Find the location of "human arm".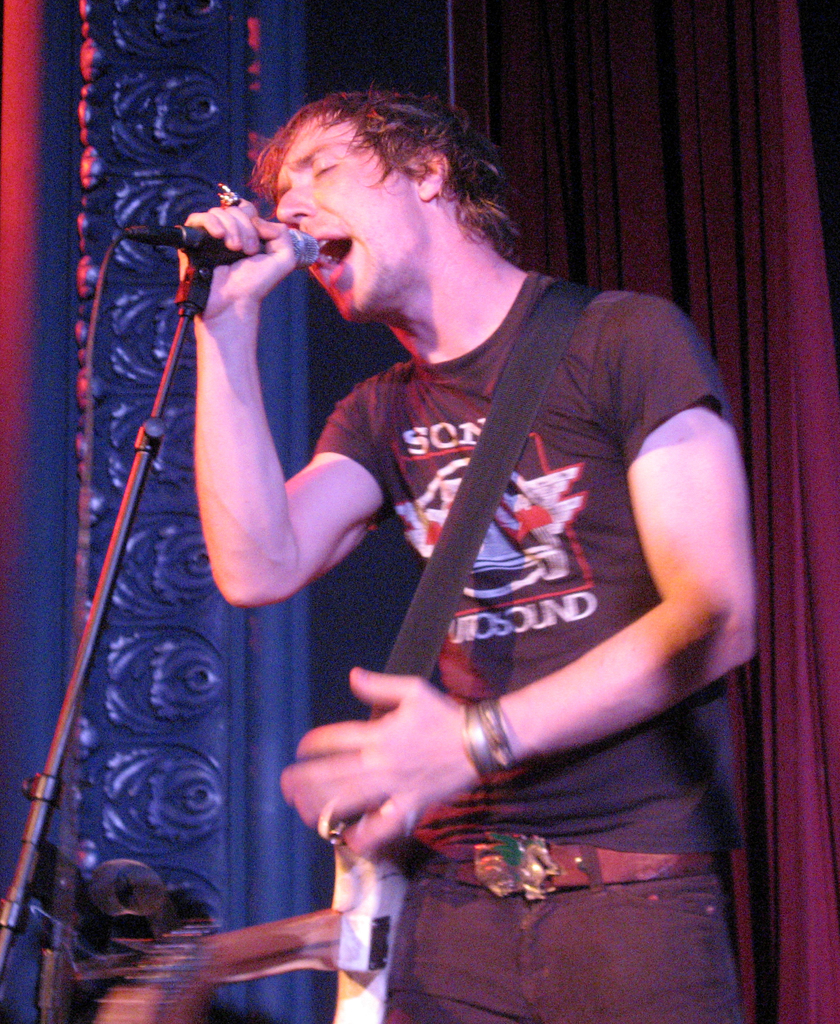
Location: 280 284 758 854.
